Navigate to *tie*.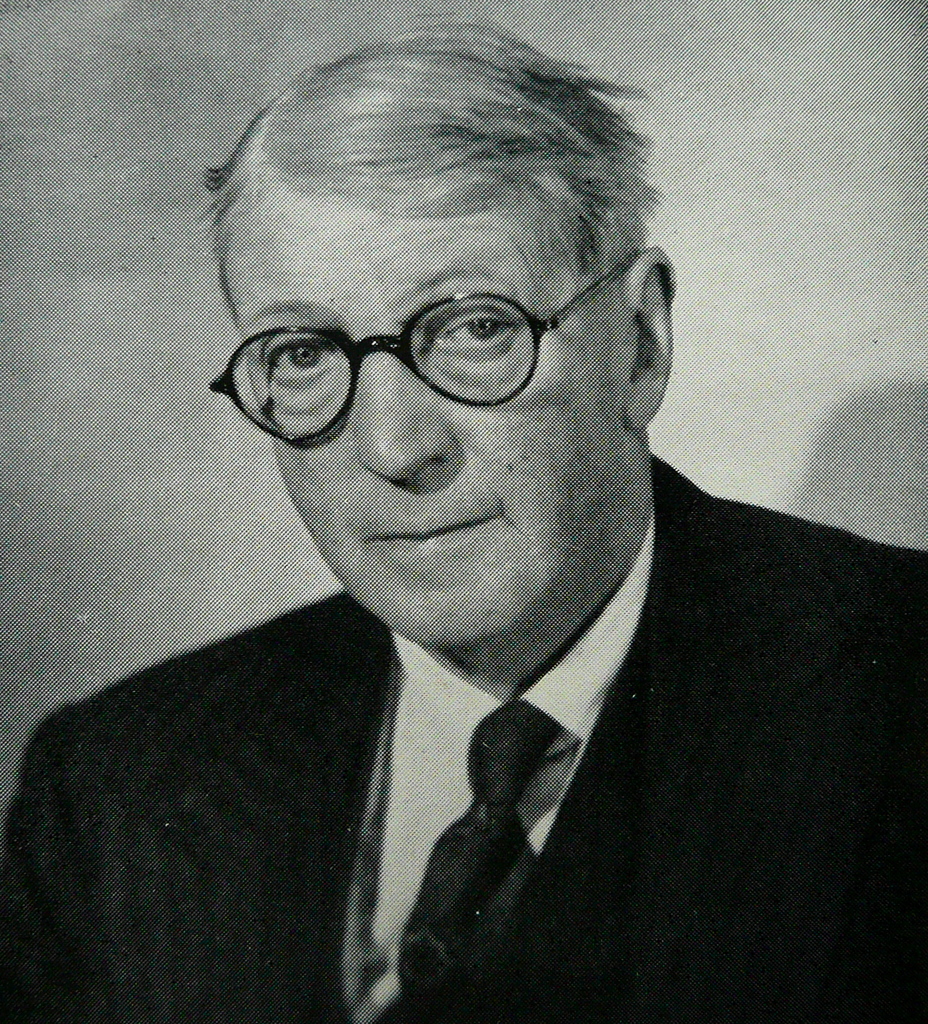
Navigation target: 406:694:585:1018.
